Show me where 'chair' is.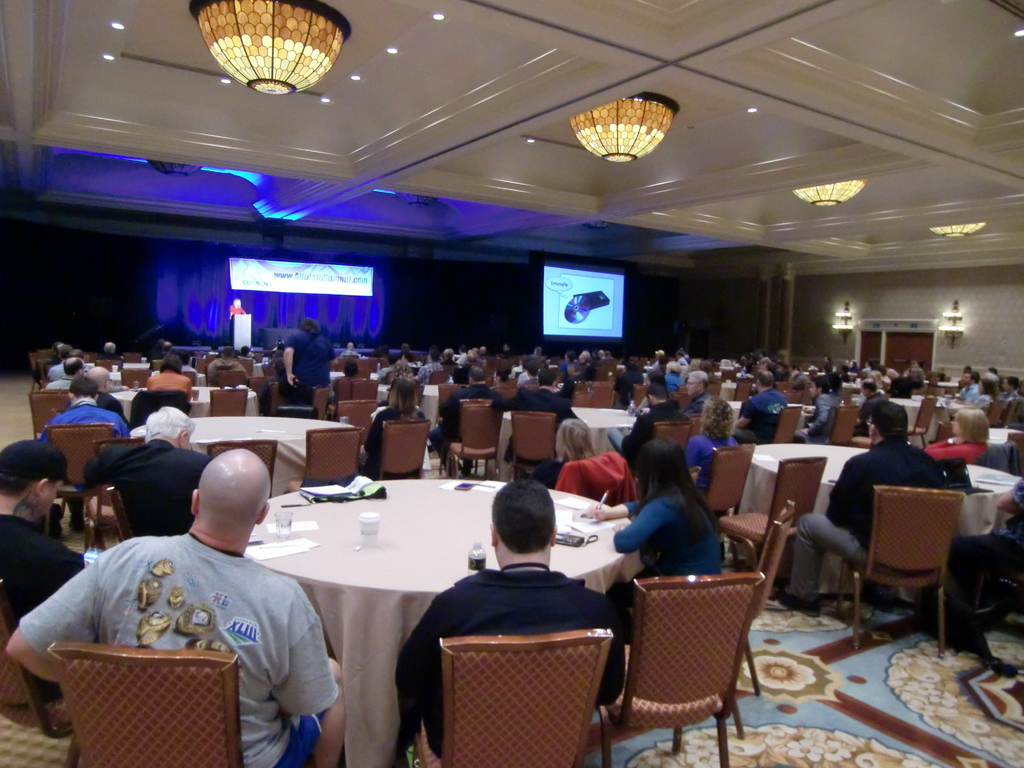
'chair' is at 212 385 246 419.
